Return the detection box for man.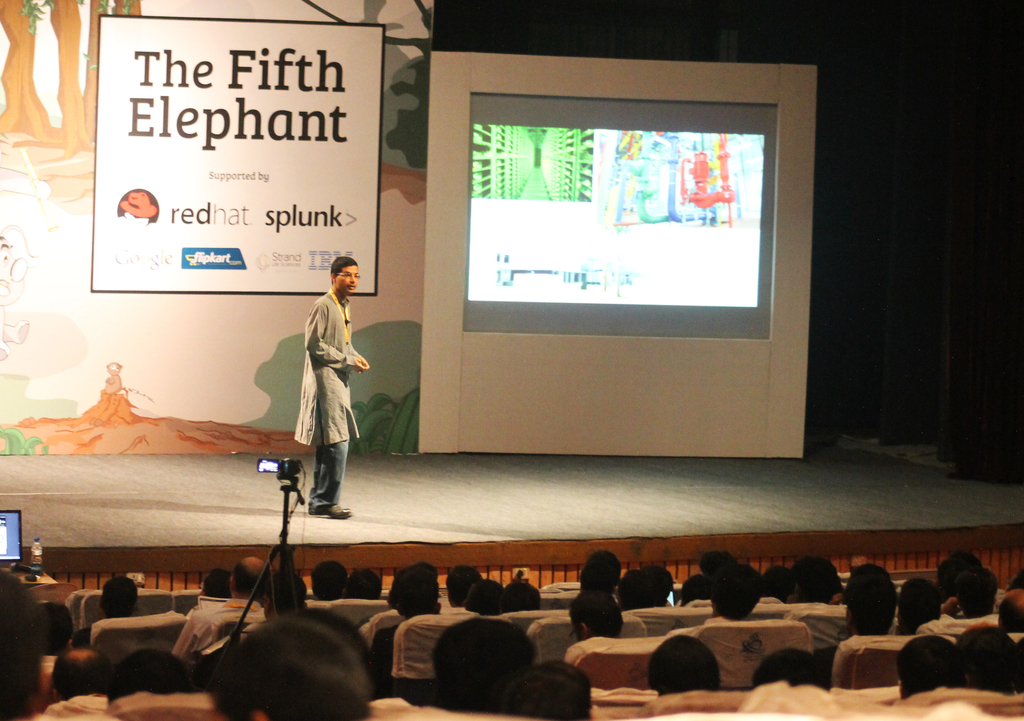
locate(274, 255, 366, 521).
